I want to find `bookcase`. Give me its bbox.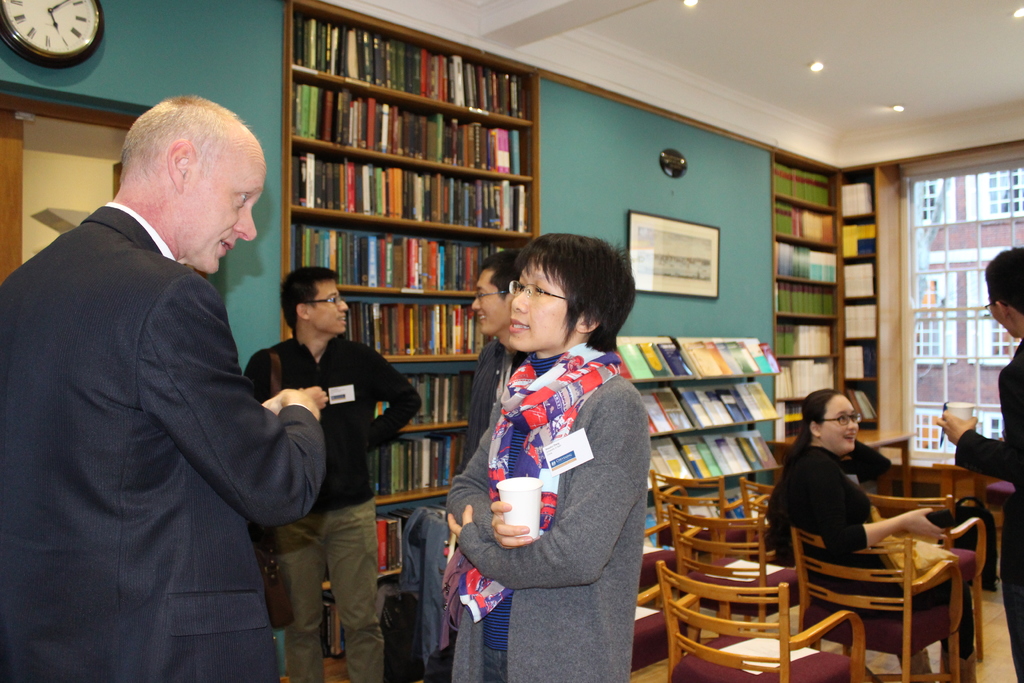
772:152:896:434.
